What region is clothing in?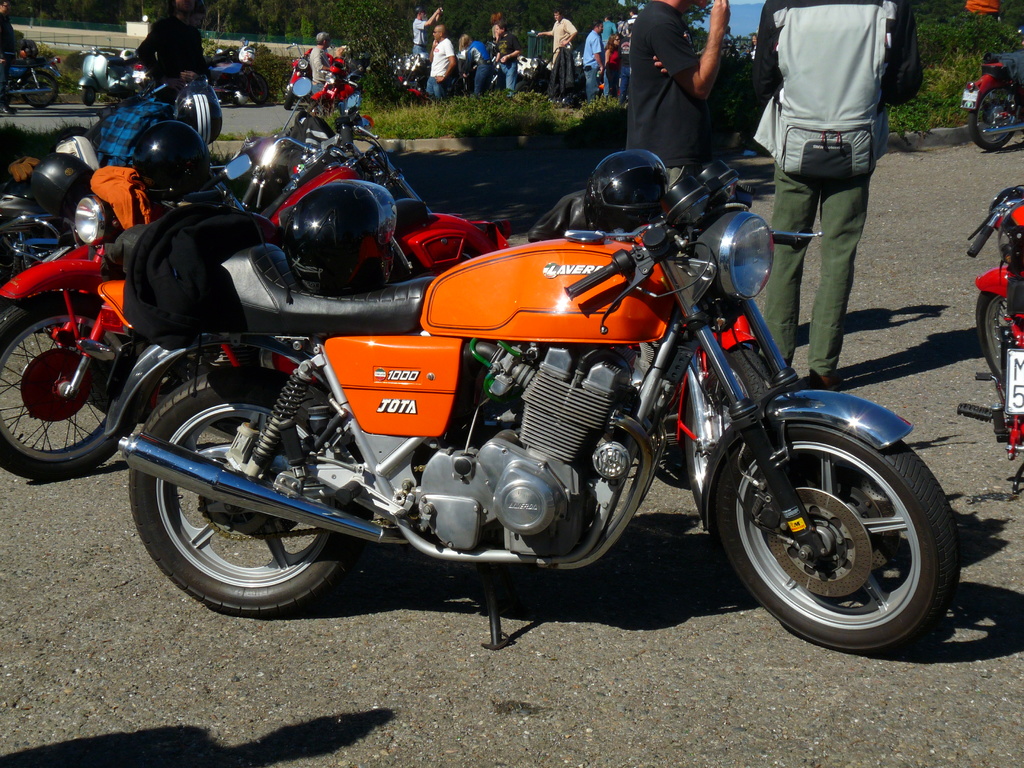
box=[575, 23, 602, 117].
